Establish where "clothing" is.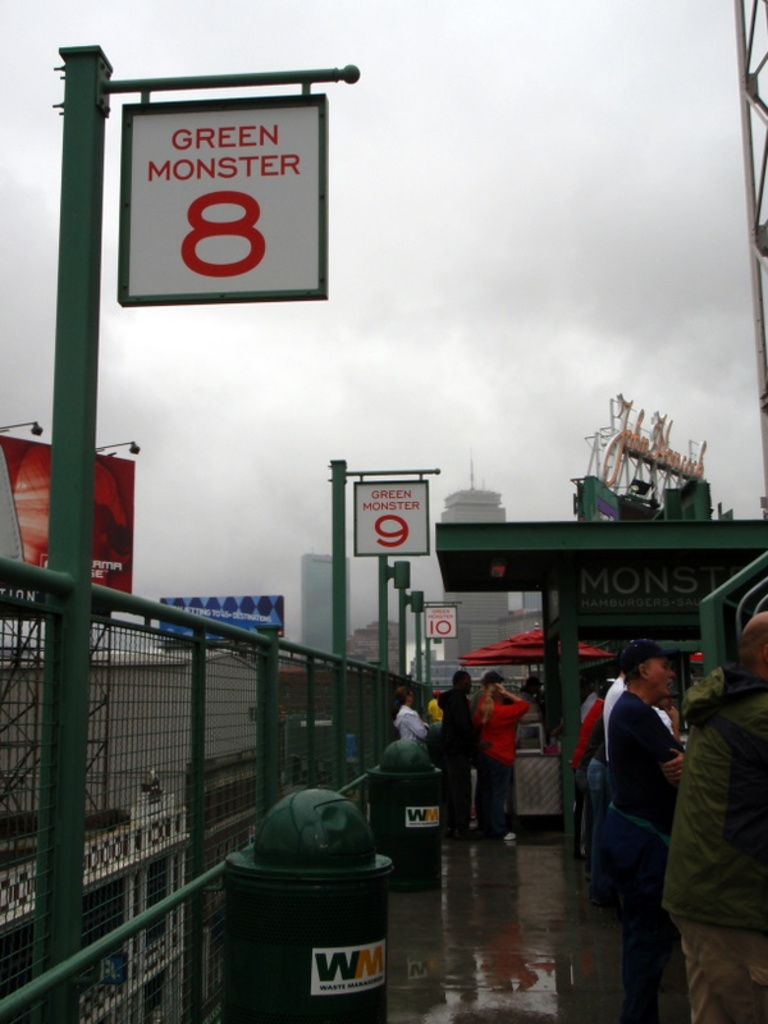
Established at 443, 689, 472, 846.
